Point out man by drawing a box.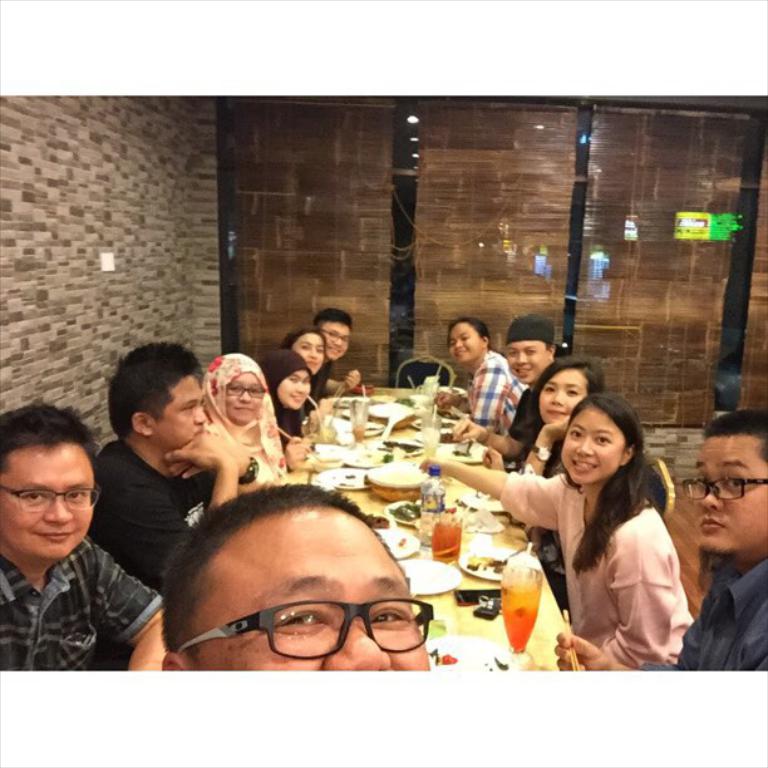
[158, 478, 427, 670].
